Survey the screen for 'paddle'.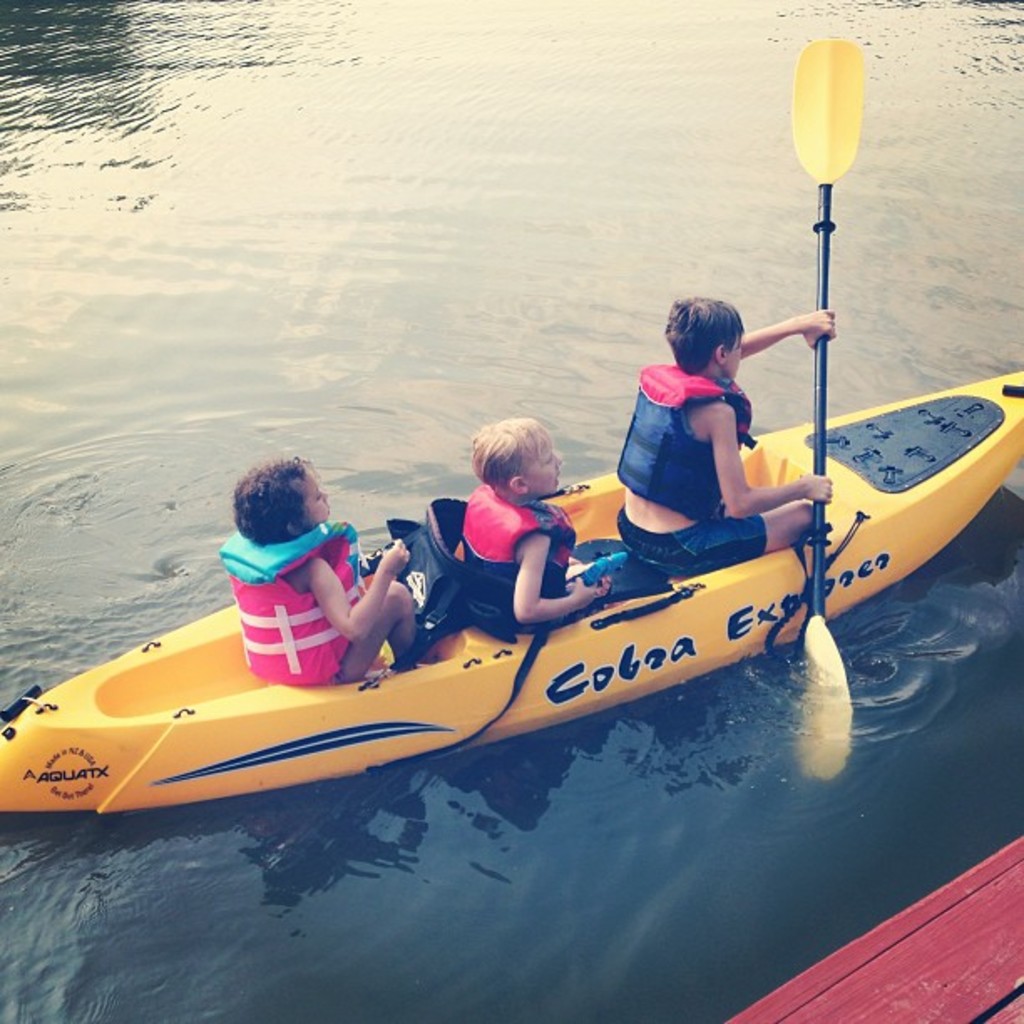
Survey found: <region>785, 37, 872, 778</region>.
